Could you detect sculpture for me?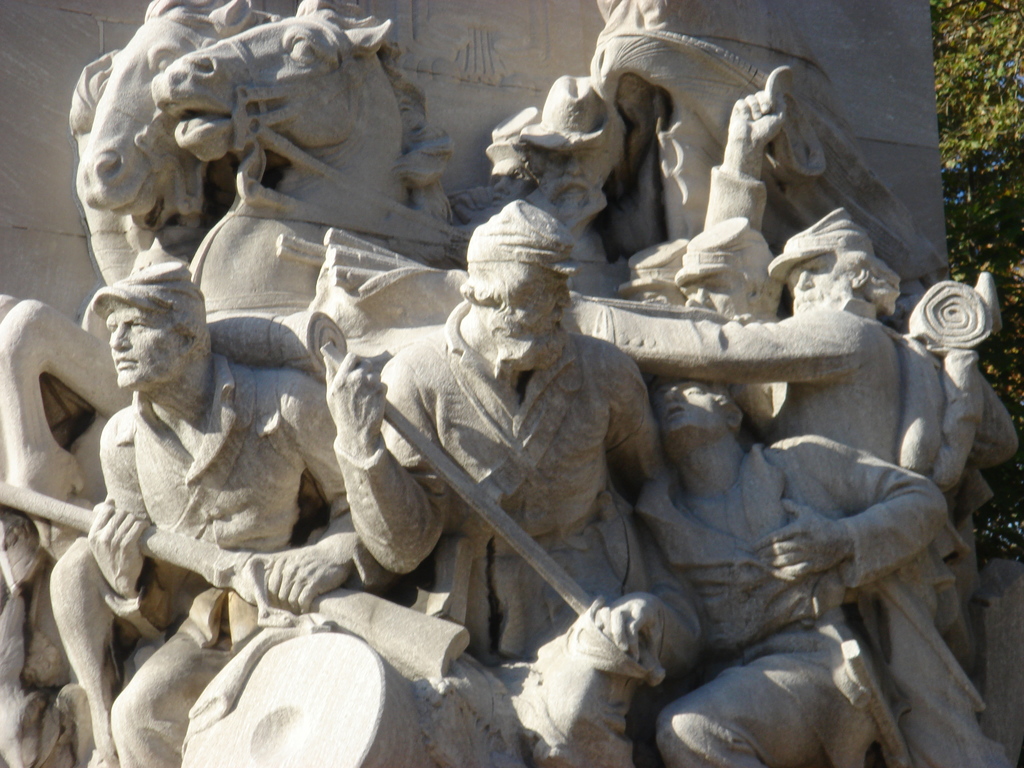
Detection result: 564,219,1021,680.
